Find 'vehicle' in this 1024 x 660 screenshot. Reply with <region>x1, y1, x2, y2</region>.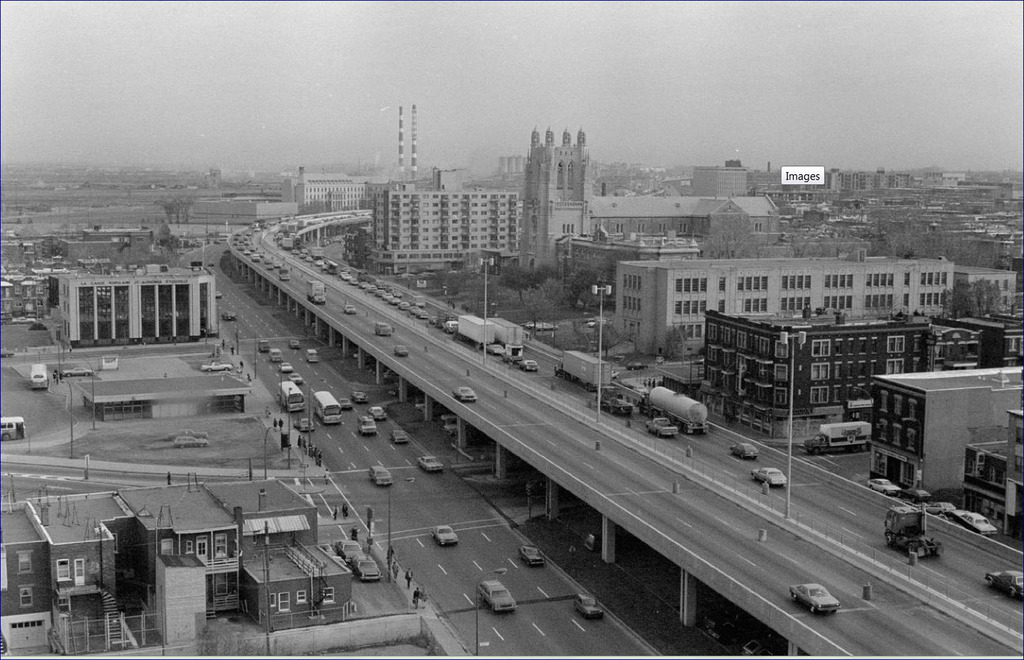
<region>336, 537, 362, 558</region>.
